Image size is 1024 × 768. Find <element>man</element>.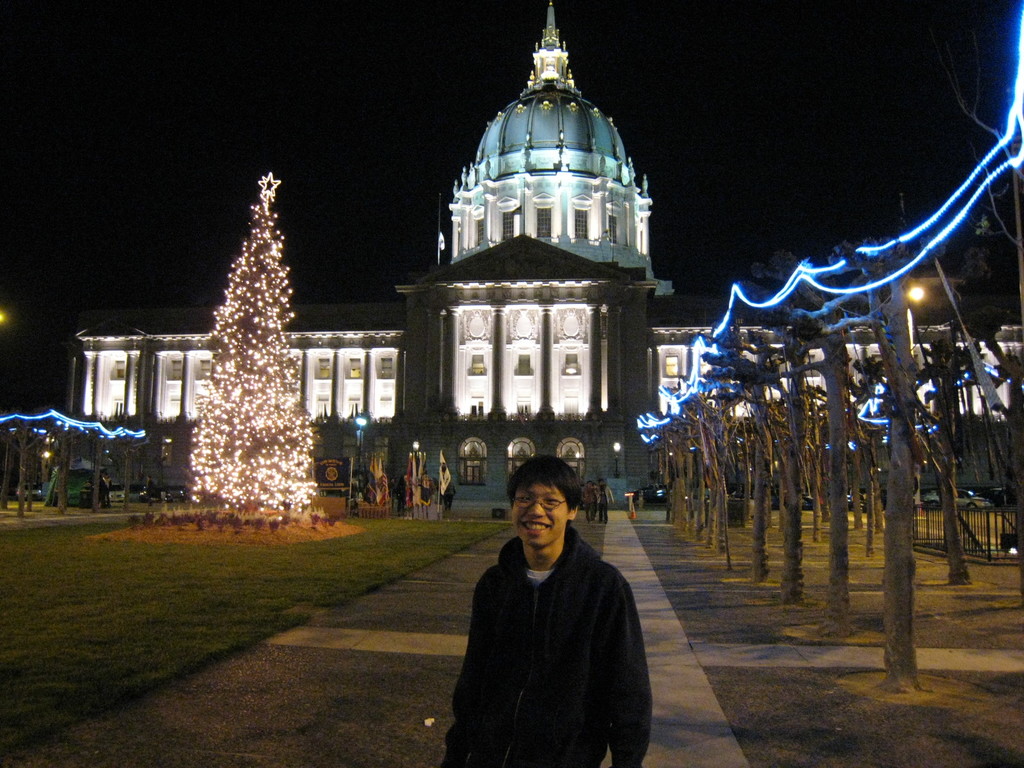
x1=436, y1=446, x2=664, y2=756.
